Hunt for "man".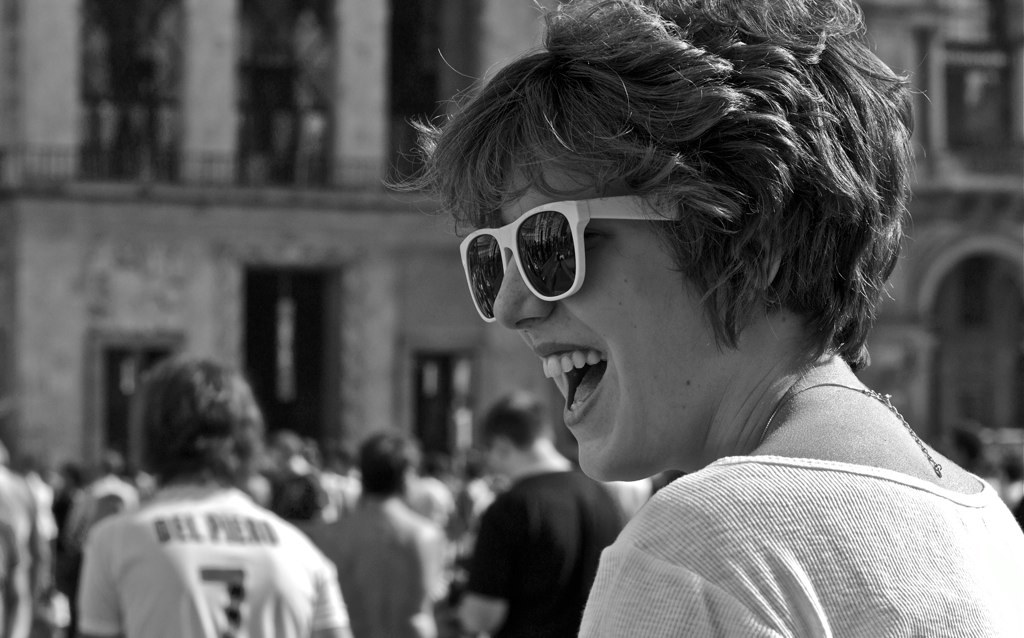
Hunted down at {"left": 453, "top": 388, "right": 632, "bottom": 637}.
